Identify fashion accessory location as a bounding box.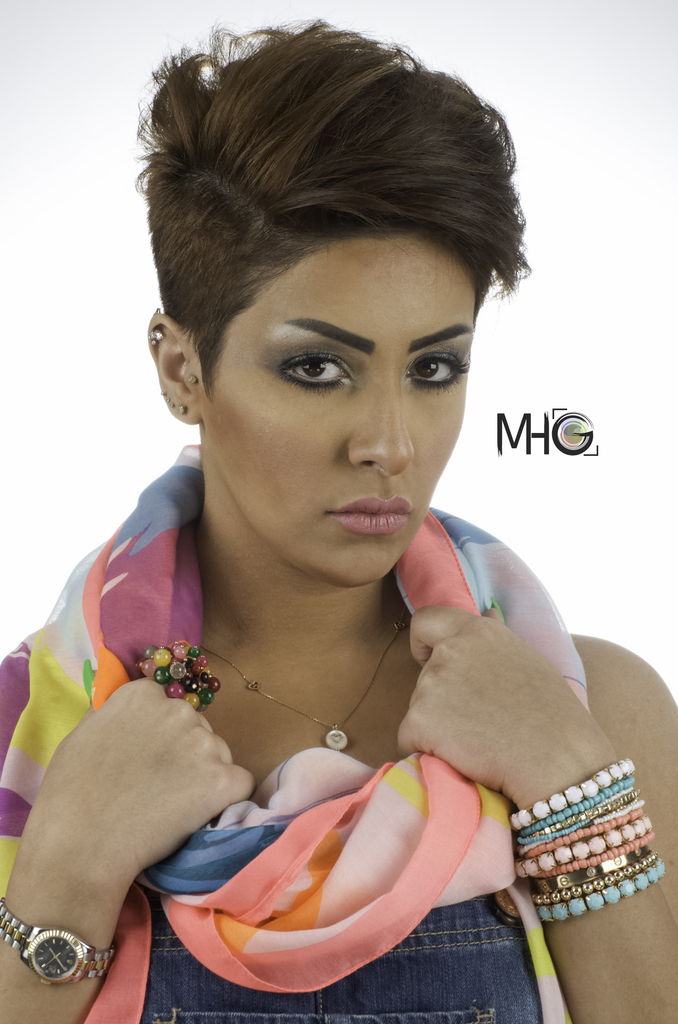
148 308 165 344.
